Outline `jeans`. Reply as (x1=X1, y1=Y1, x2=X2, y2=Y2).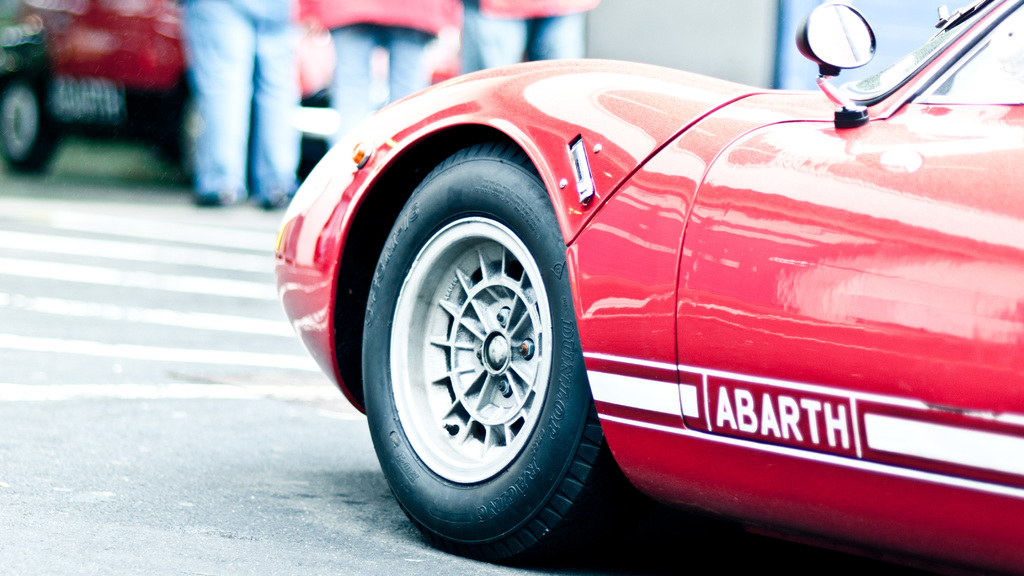
(x1=458, y1=1, x2=579, y2=70).
